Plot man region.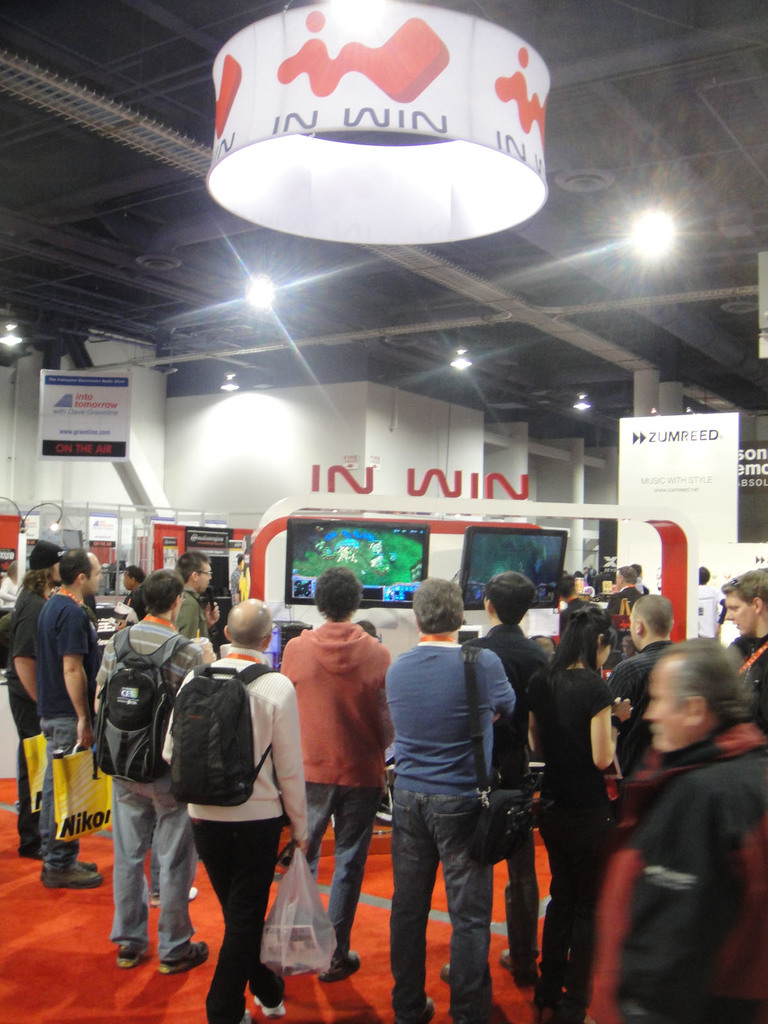
Plotted at box(274, 566, 398, 981).
